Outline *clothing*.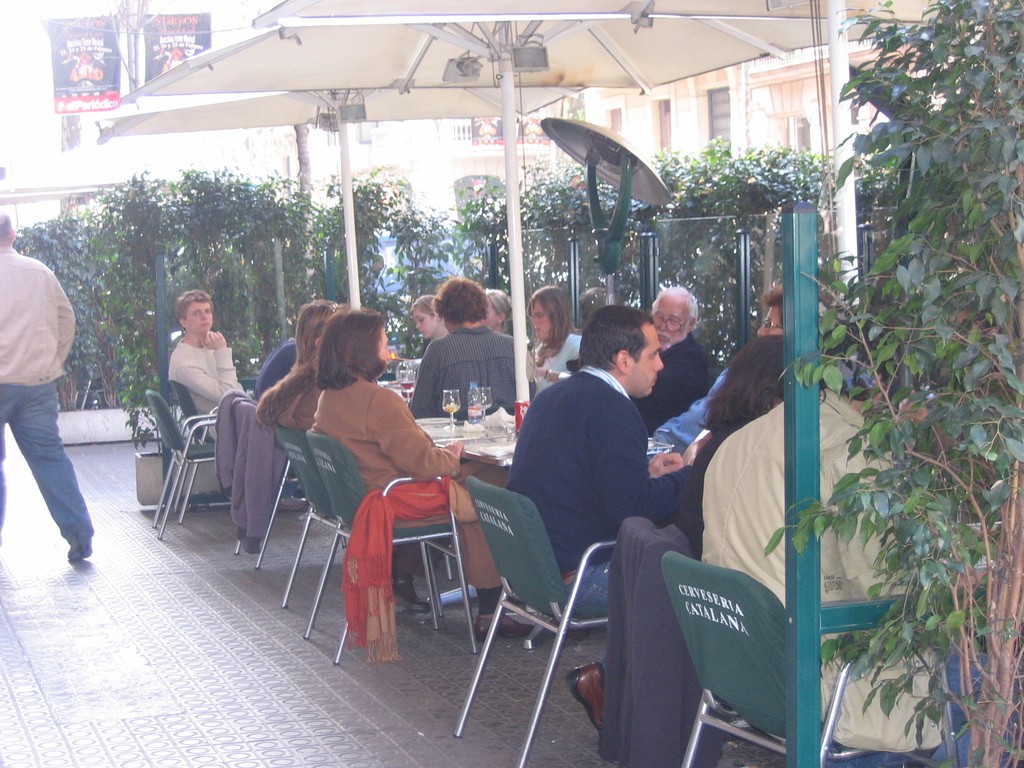
Outline: box=[0, 244, 96, 552].
